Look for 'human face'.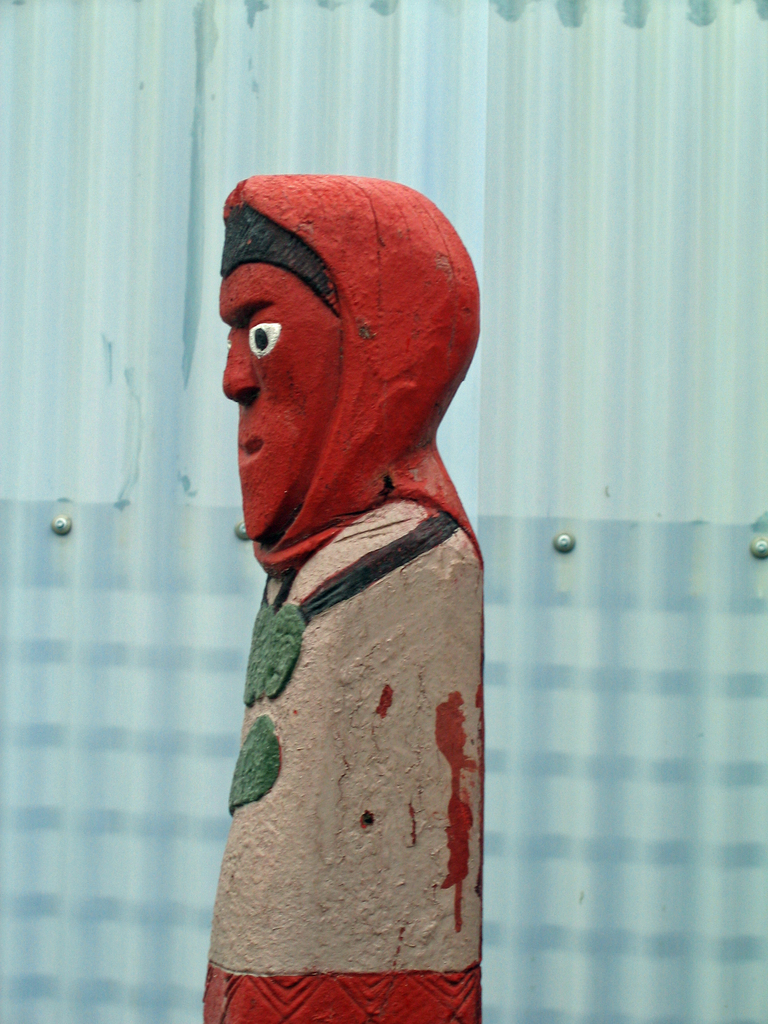
Found: [left=212, top=255, right=348, bottom=554].
